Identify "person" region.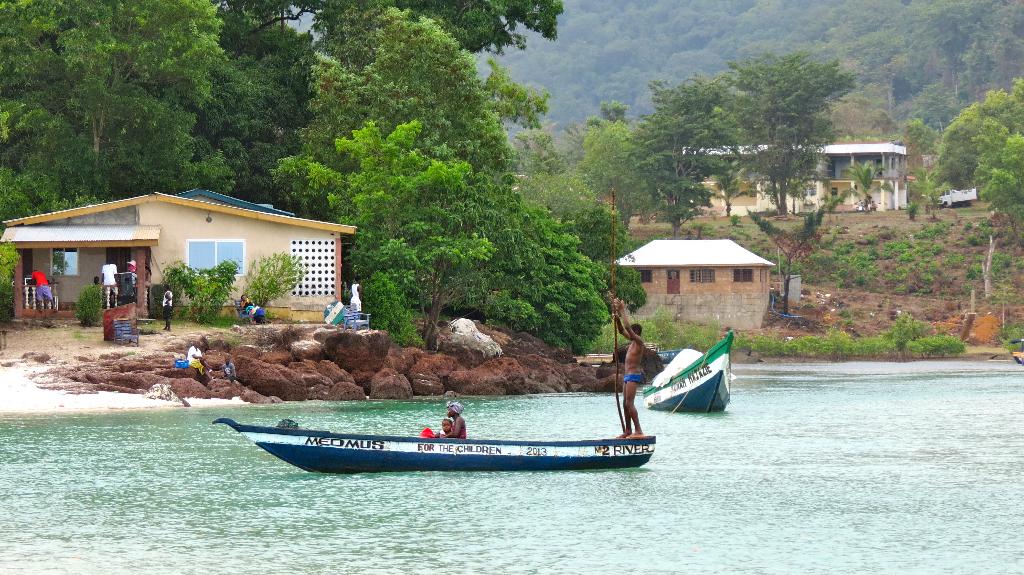
Region: 611,297,641,439.
